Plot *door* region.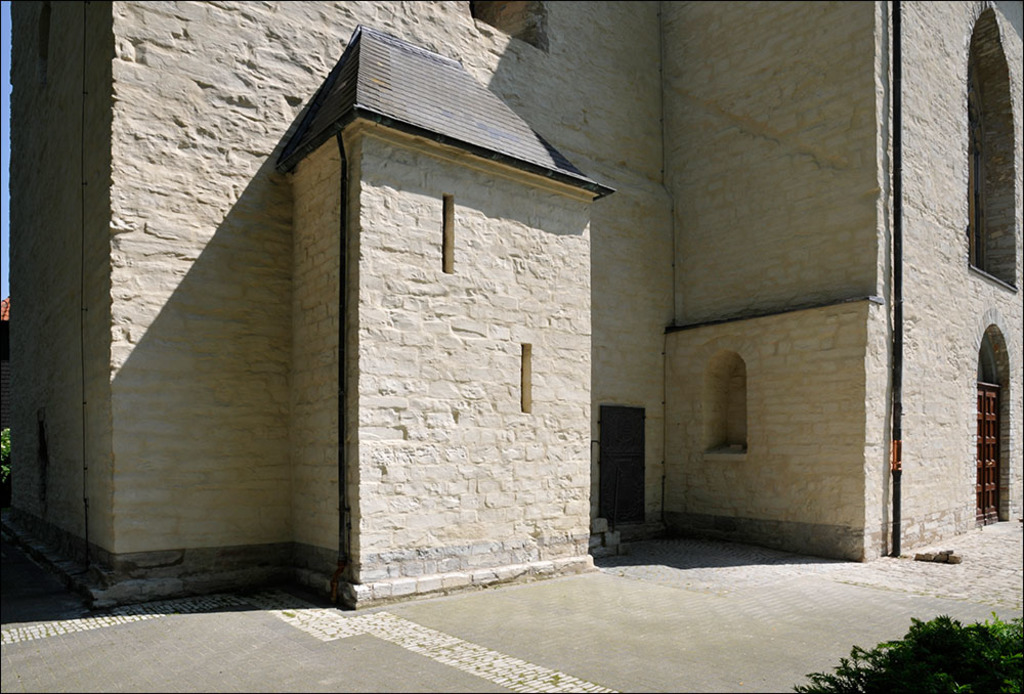
Plotted at l=975, t=388, r=999, b=528.
